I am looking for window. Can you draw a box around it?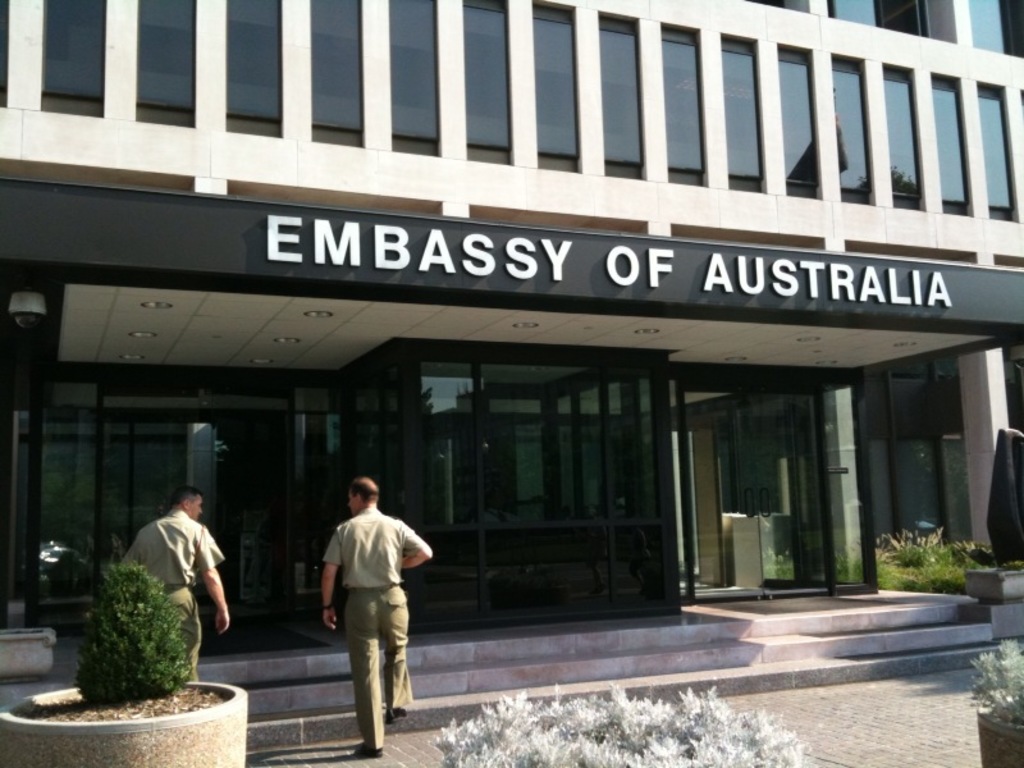
Sure, the bounding box is locate(883, 63, 924, 212).
